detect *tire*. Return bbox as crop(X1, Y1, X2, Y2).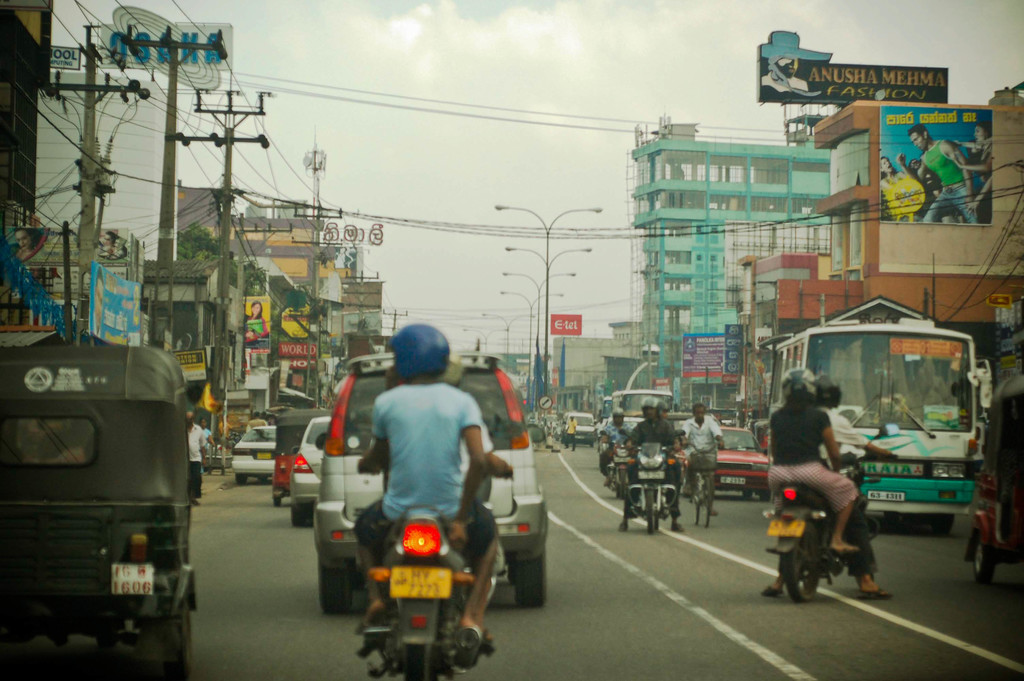
crop(585, 439, 598, 453).
